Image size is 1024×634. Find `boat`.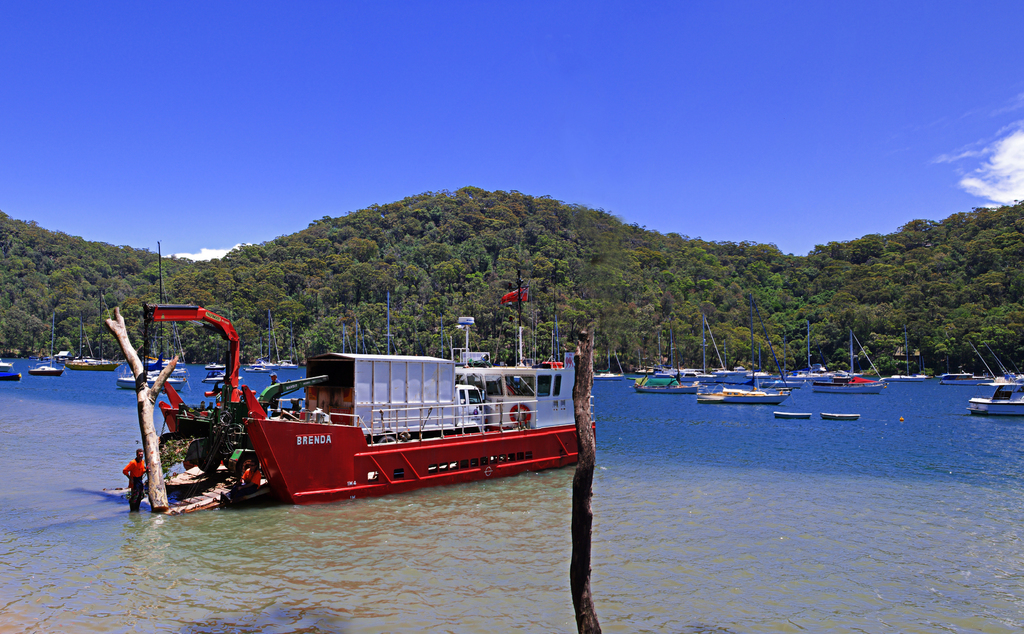
bbox=(810, 333, 887, 397).
